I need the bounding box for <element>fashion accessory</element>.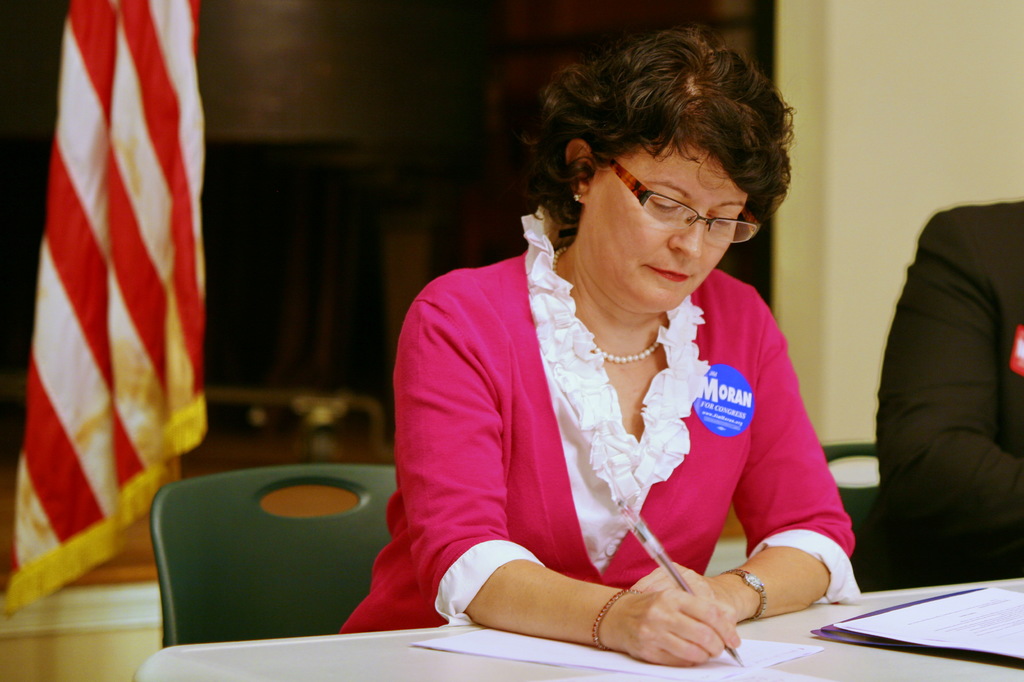
Here it is: [724, 571, 764, 619].
